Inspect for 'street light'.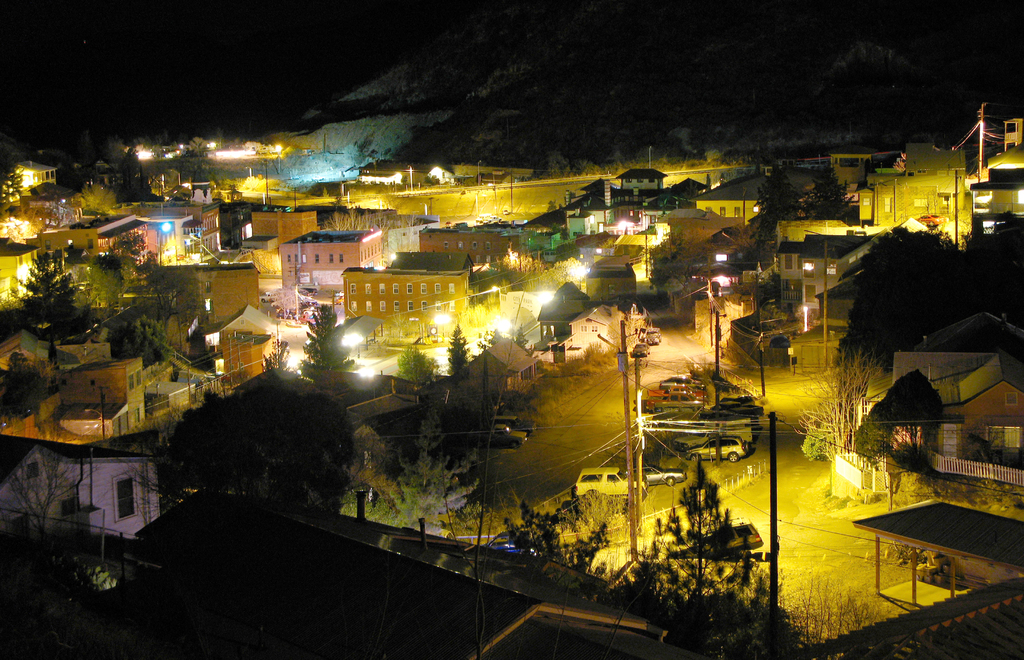
Inspection: 342/181/360/197.
